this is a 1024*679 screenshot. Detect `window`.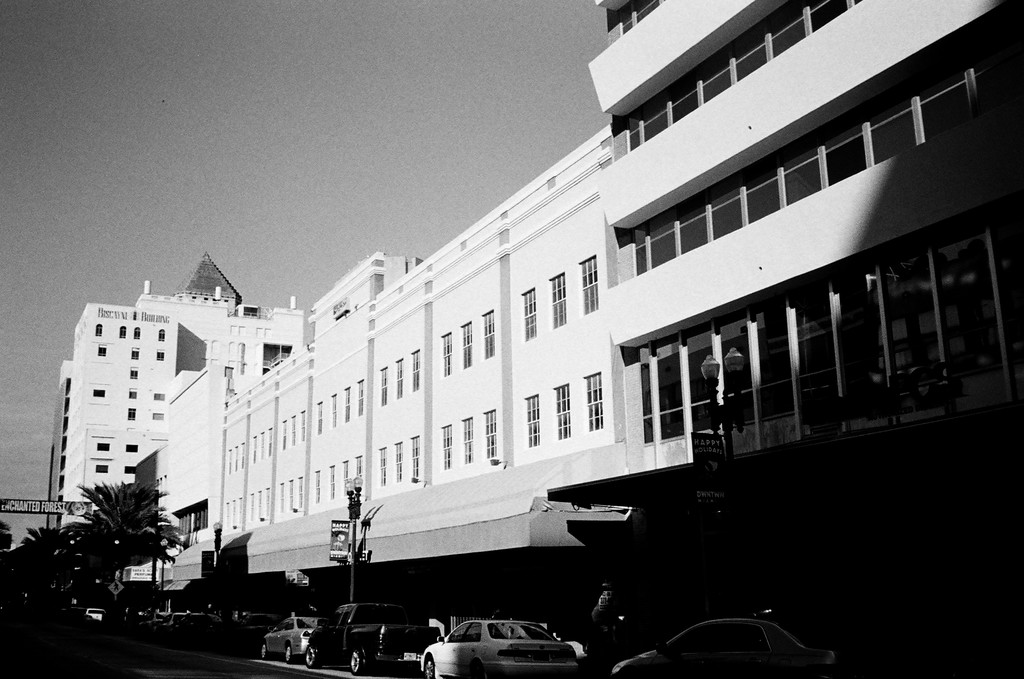
[left=394, top=445, right=401, bottom=484].
